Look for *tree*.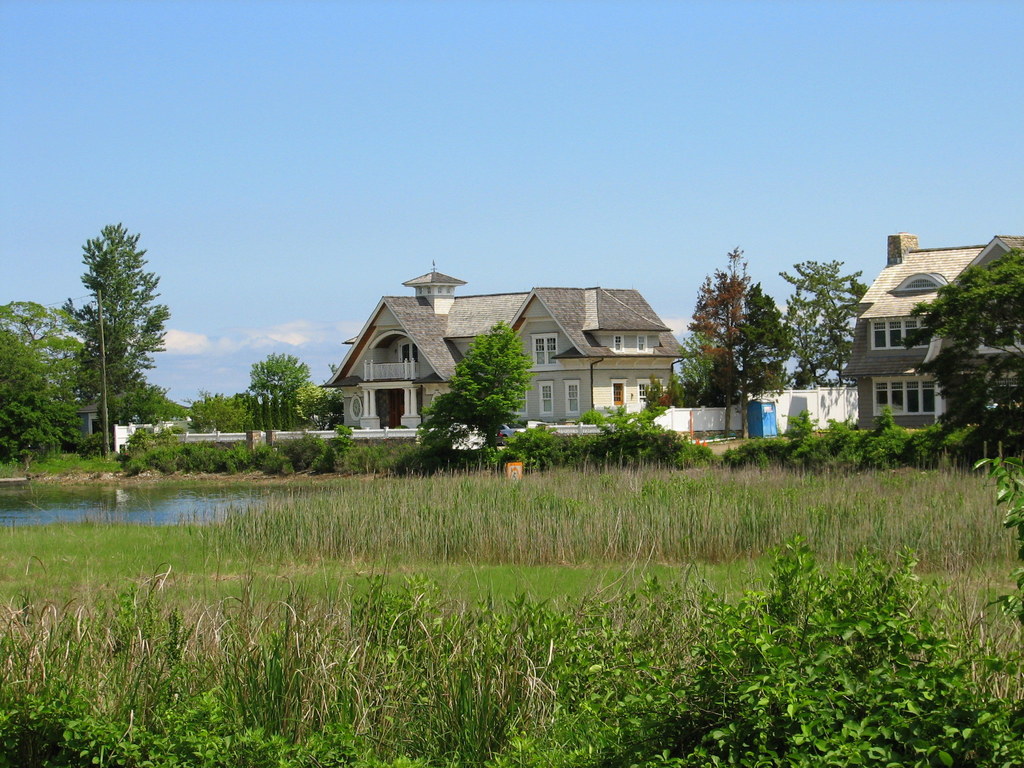
Found: crop(179, 387, 262, 435).
